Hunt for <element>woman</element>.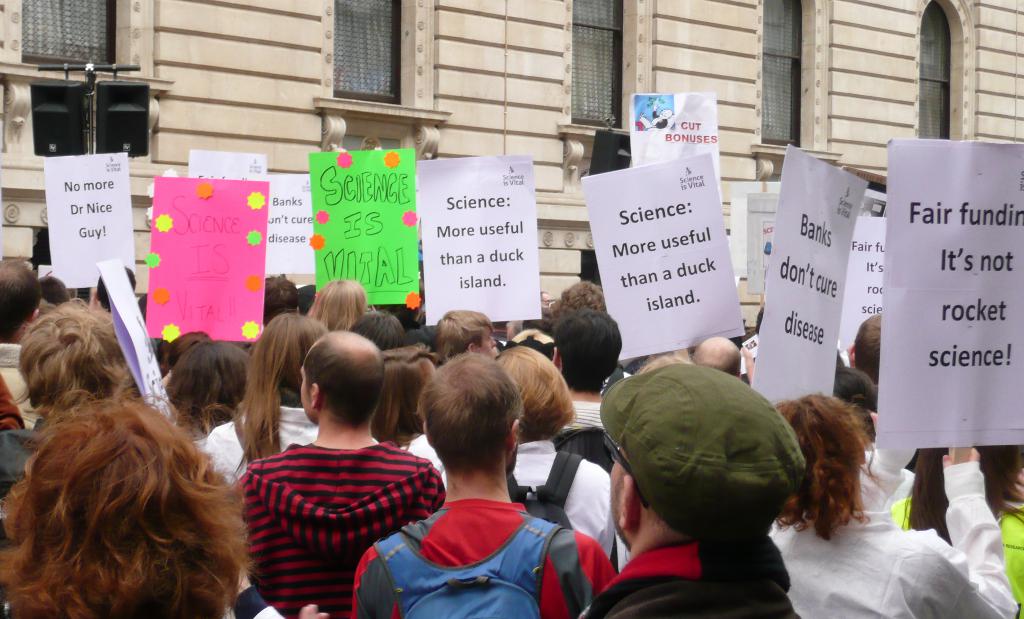
Hunted down at (left=317, top=278, right=369, bottom=339).
